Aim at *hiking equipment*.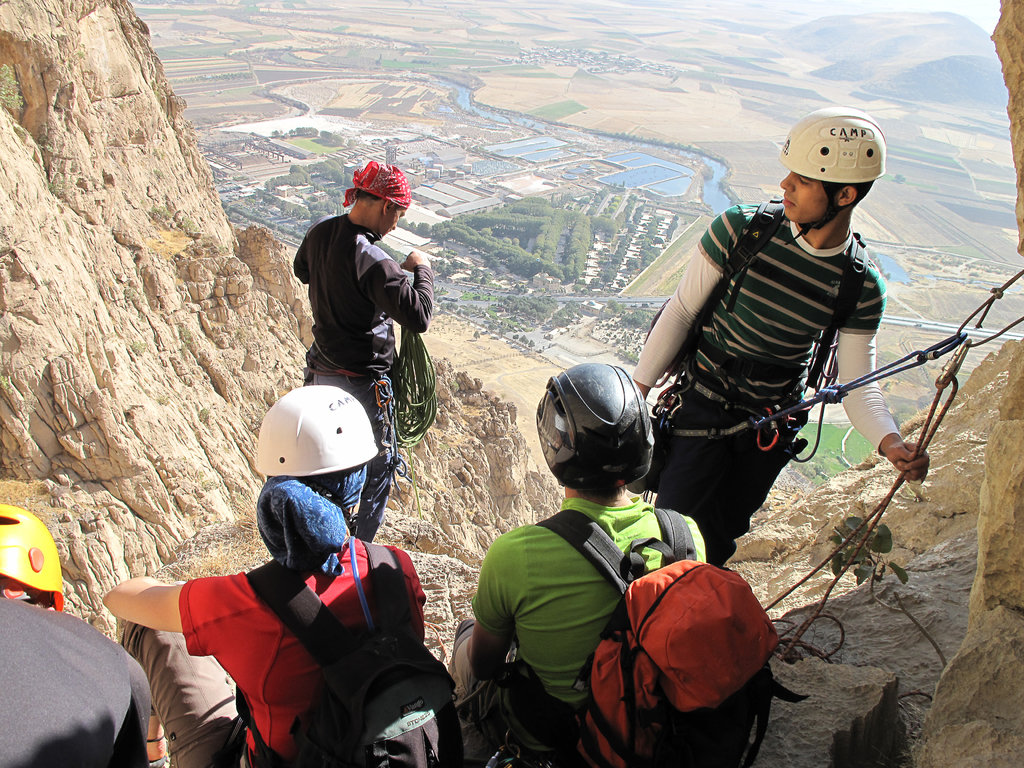
Aimed at 239 539 472 767.
